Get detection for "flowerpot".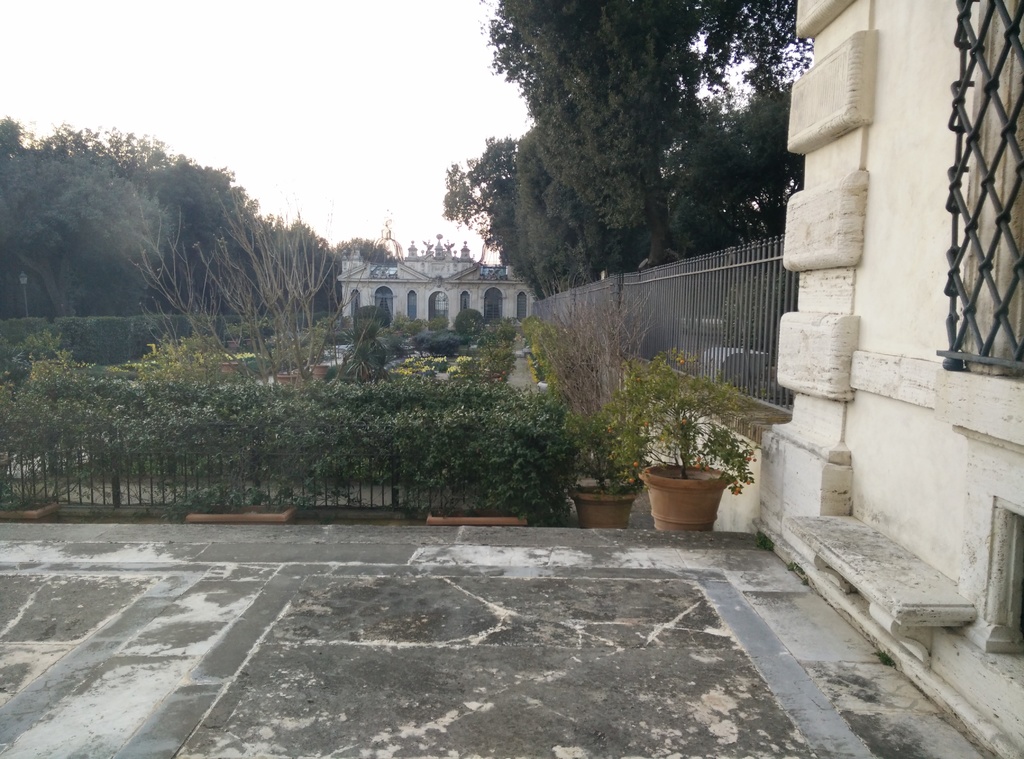
Detection: left=3, top=490, right=56, bottom=526.
